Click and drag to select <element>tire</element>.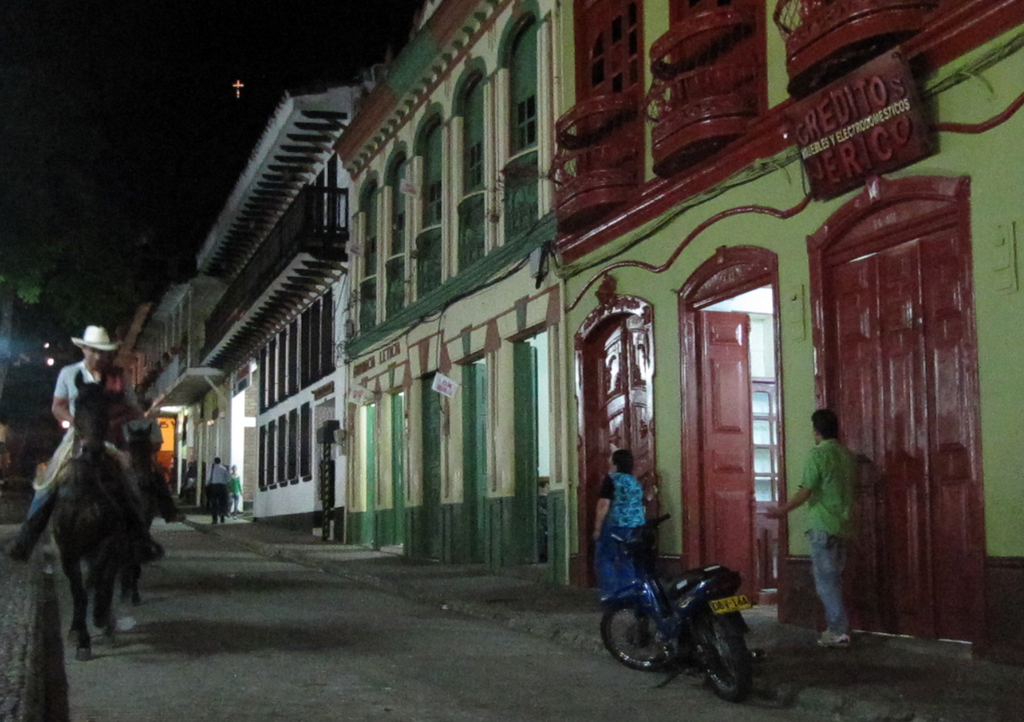
Selection: bbox=(602, 597, 683, 672).
